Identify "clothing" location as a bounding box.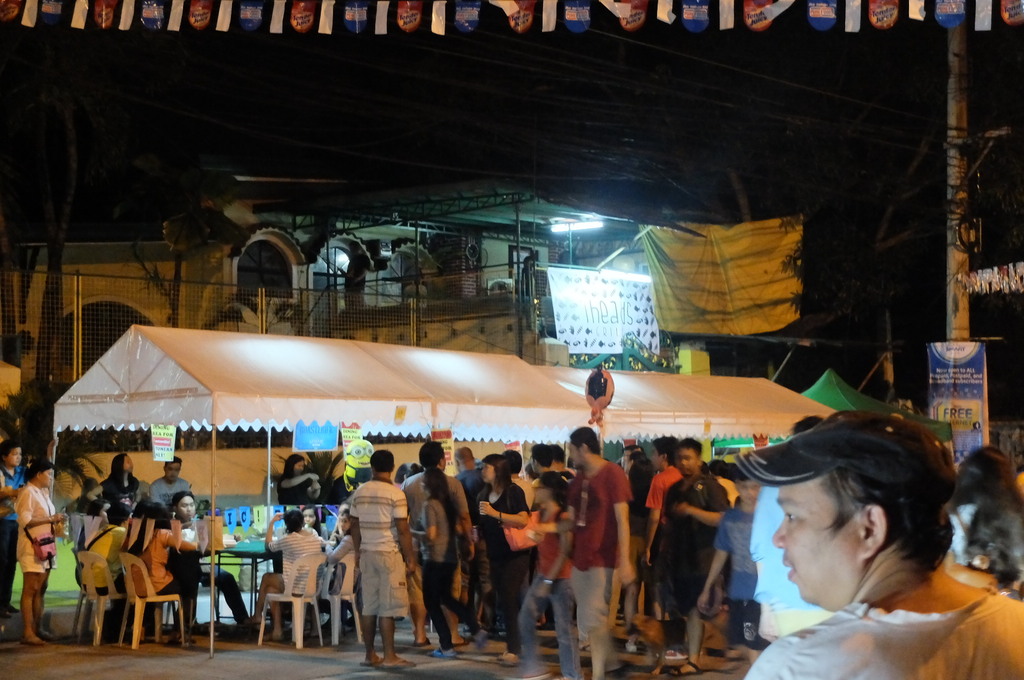
locate(402, 468, 479, 594).
